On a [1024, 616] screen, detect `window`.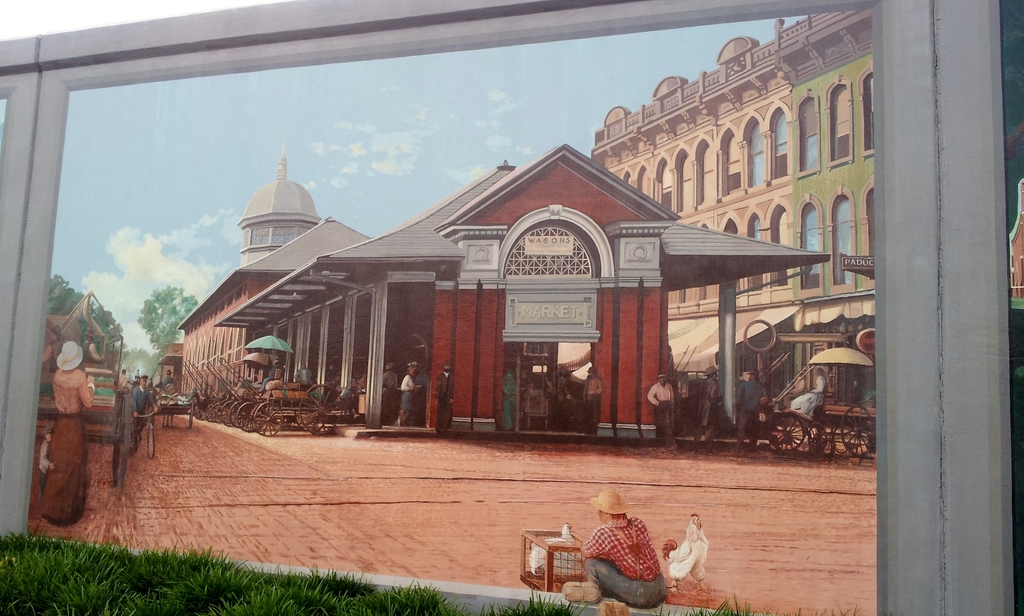
l=762, t=111, r=799, b=186.
